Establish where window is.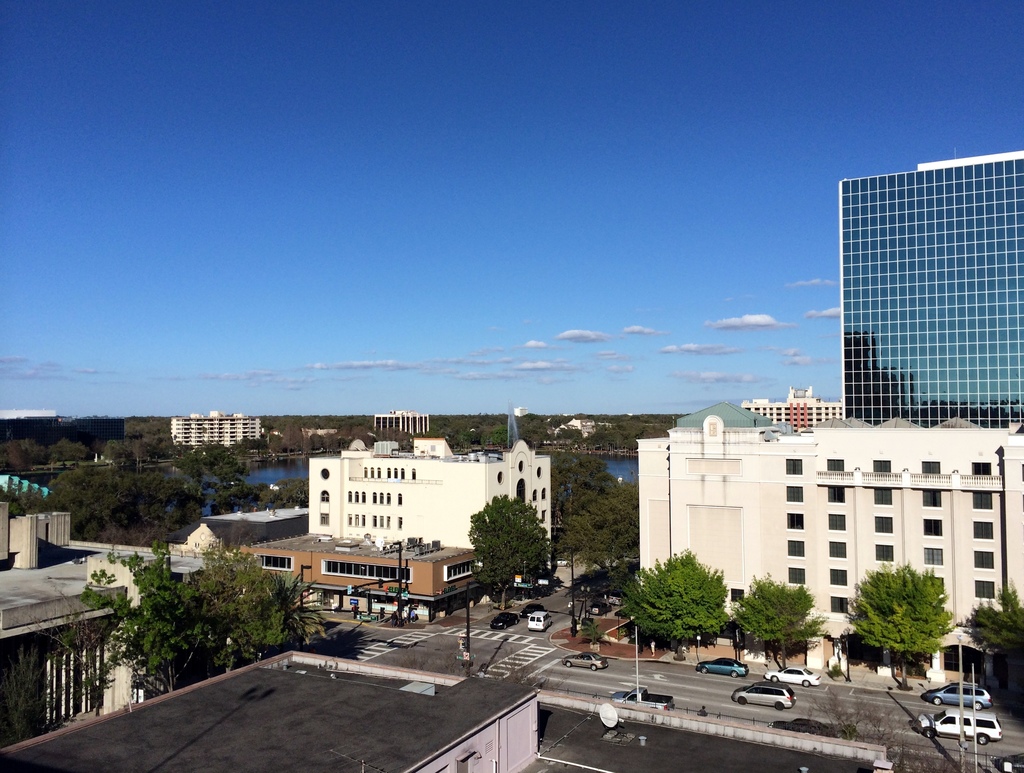
Established at (left=826, top=485, right=846, bottom=505).
